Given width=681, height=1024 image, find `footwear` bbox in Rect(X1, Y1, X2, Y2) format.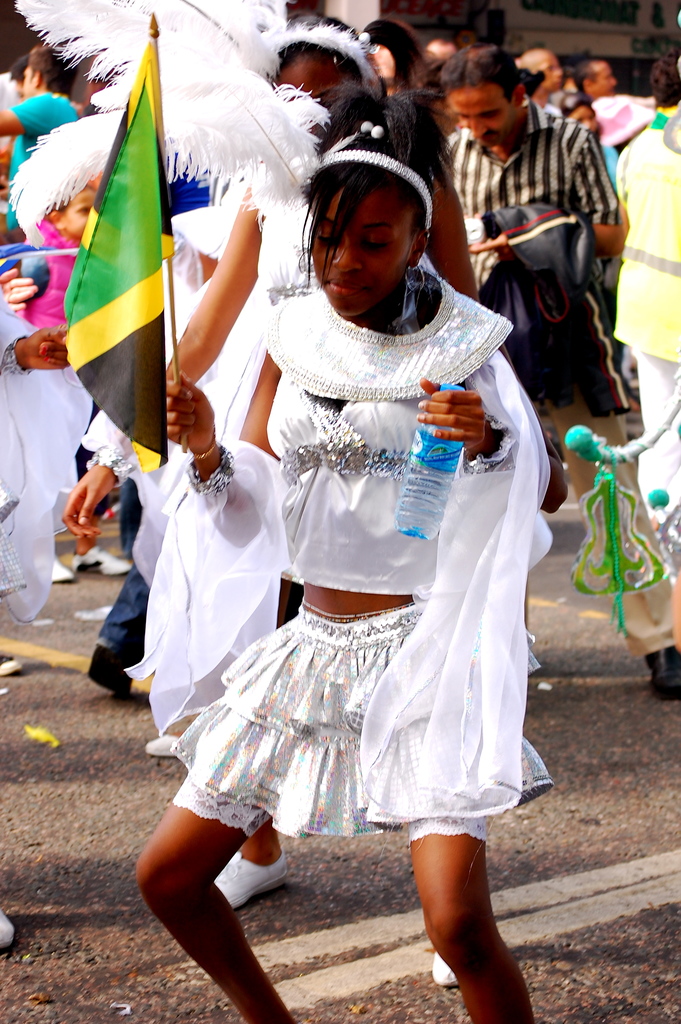
Rect(431, 949, 463, 986).
